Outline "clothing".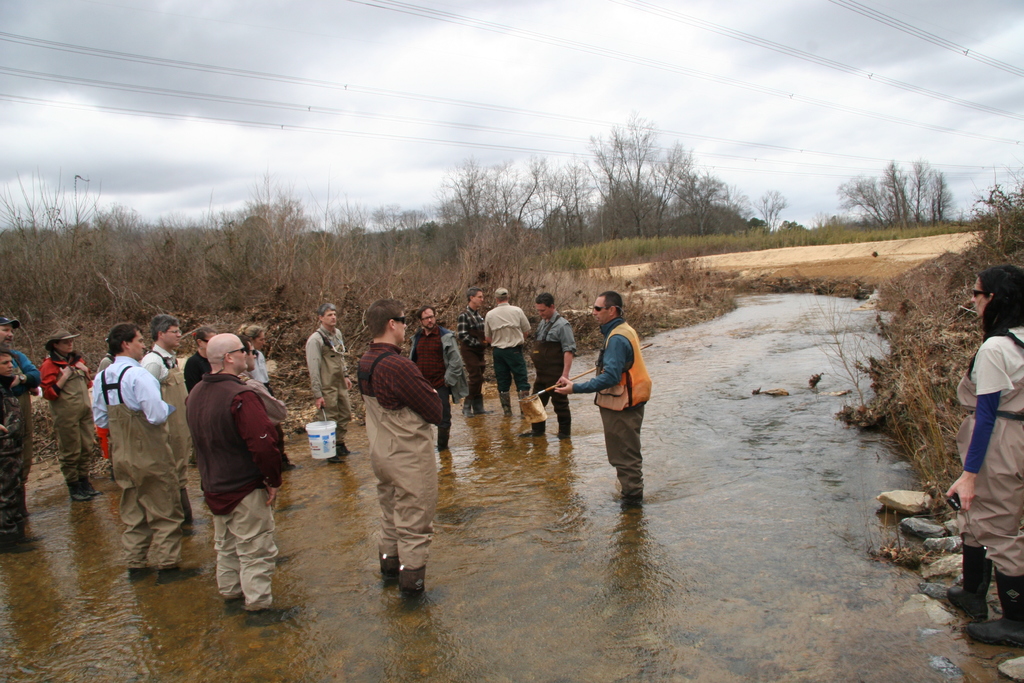
Outline: (89, 363, 180, 562).
